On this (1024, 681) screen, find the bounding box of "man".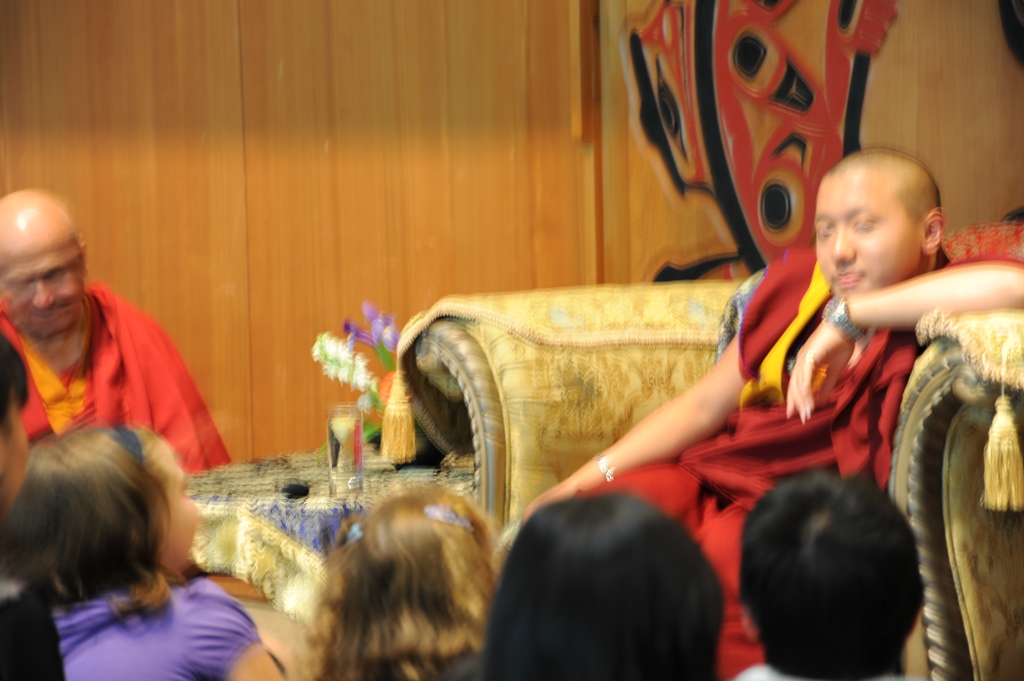
Bounding box: locate(0, 186, 237, 476).
